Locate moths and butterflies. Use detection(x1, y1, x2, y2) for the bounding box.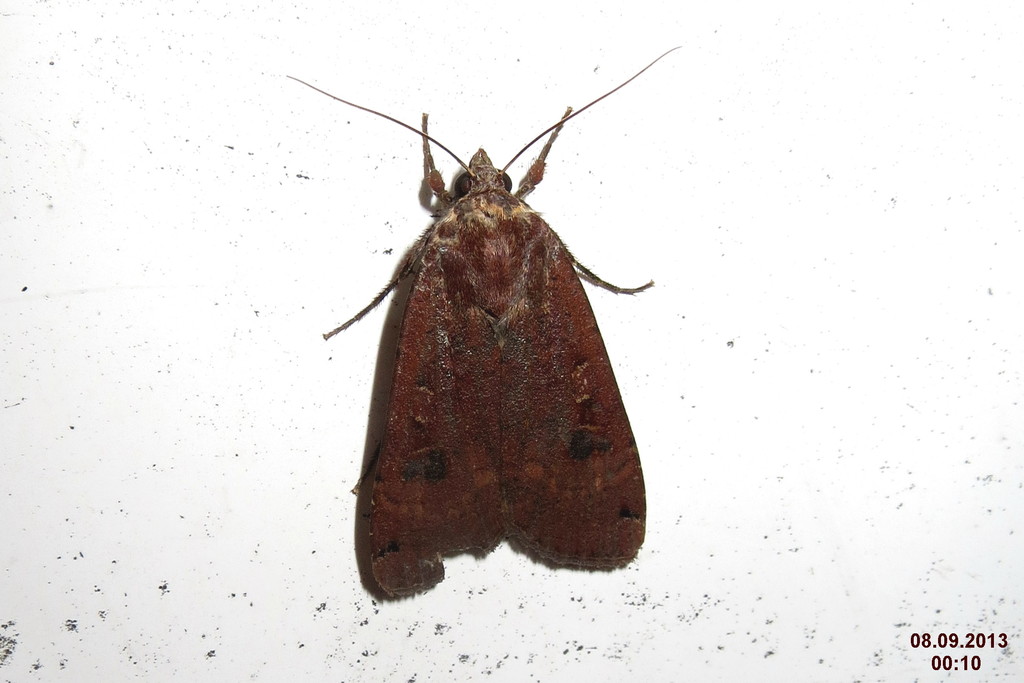
detection(280, 44, 681, 600).
